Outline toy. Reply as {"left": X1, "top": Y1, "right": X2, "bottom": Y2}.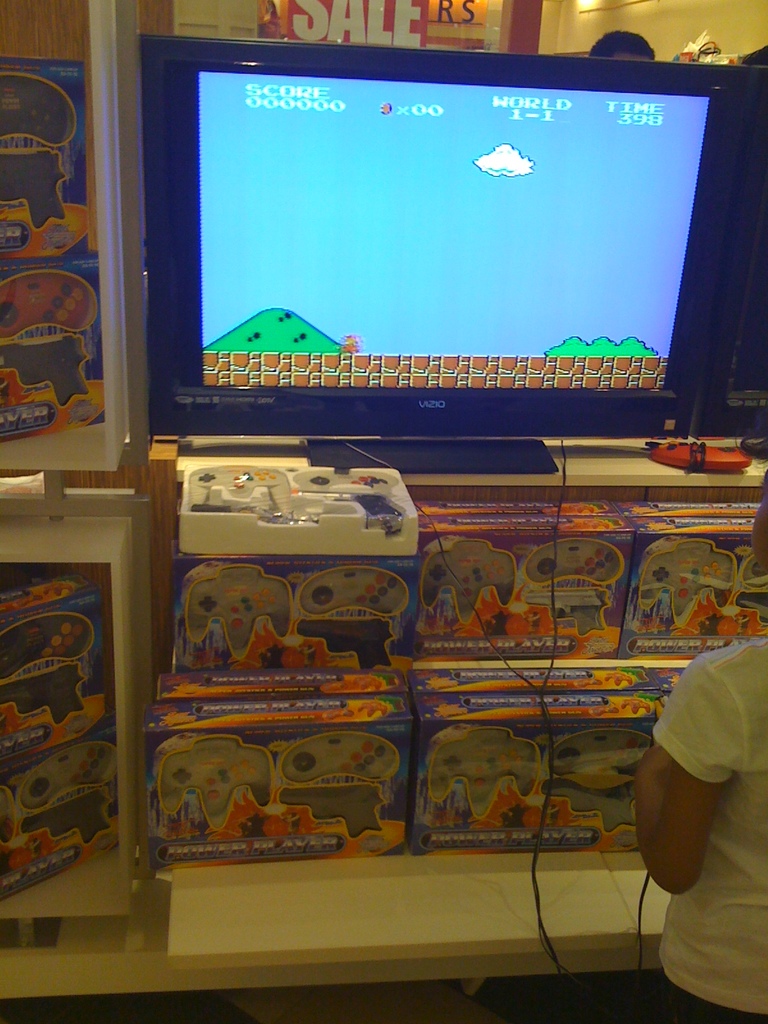
{"left": 285, "top": 564, "right": 410, "bottom": 620}.
